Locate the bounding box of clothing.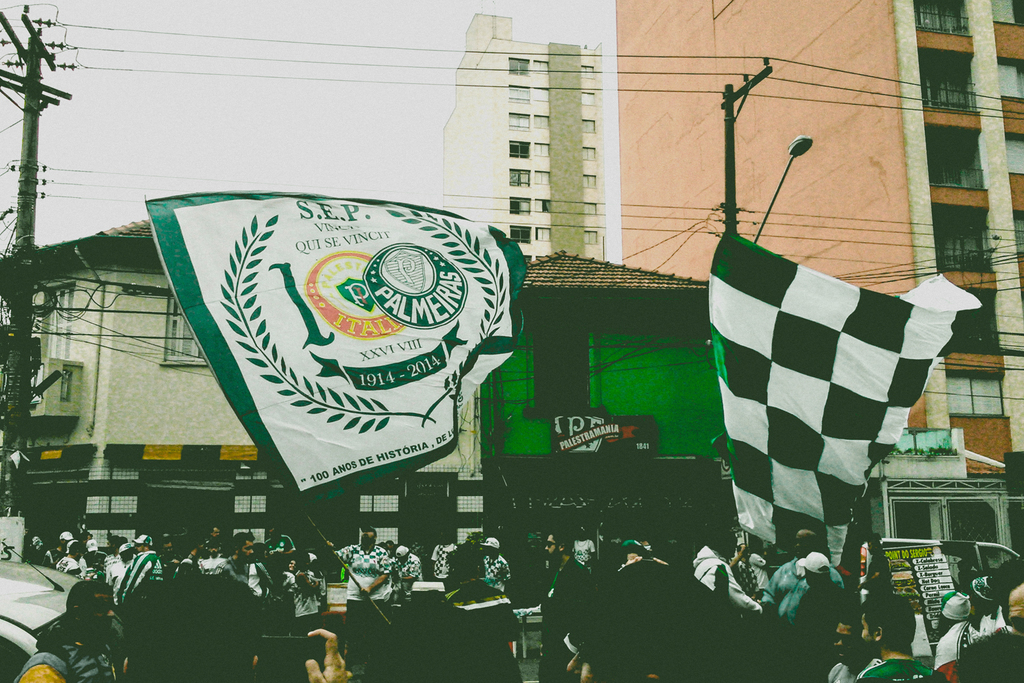
Bounding box: (849,655,942,680).
